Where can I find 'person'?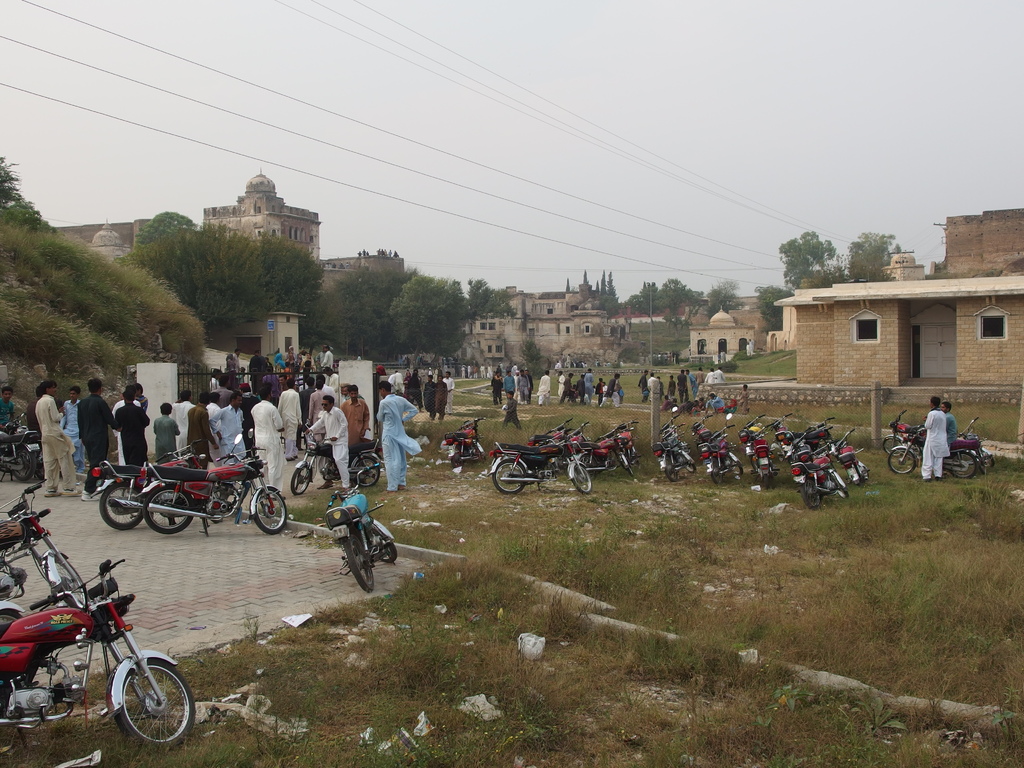
You can find it at 276/379/306/461.
